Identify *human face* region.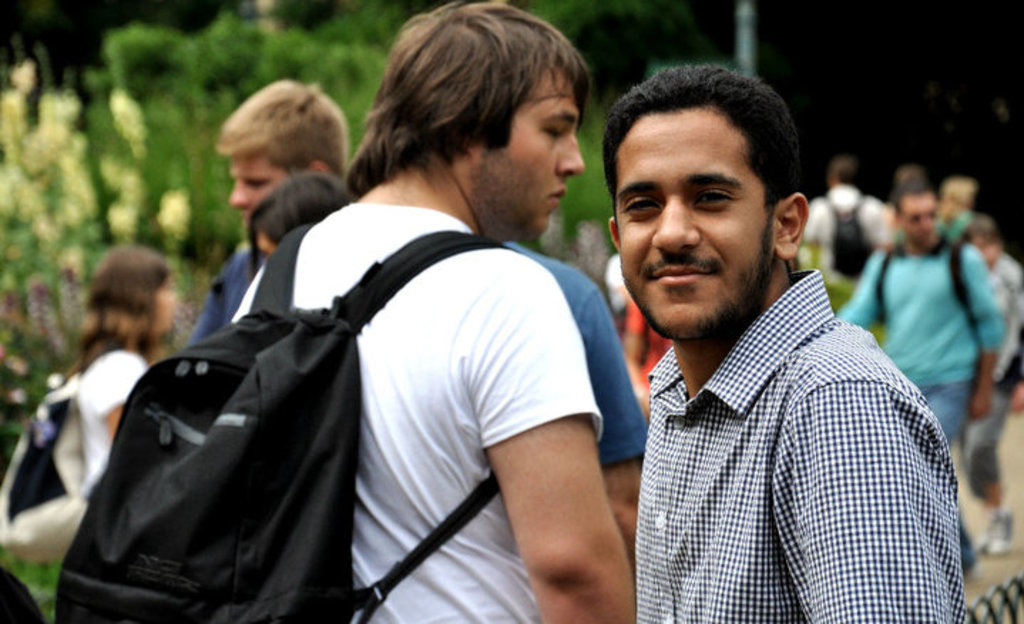
Region: 894/191/939/248.
